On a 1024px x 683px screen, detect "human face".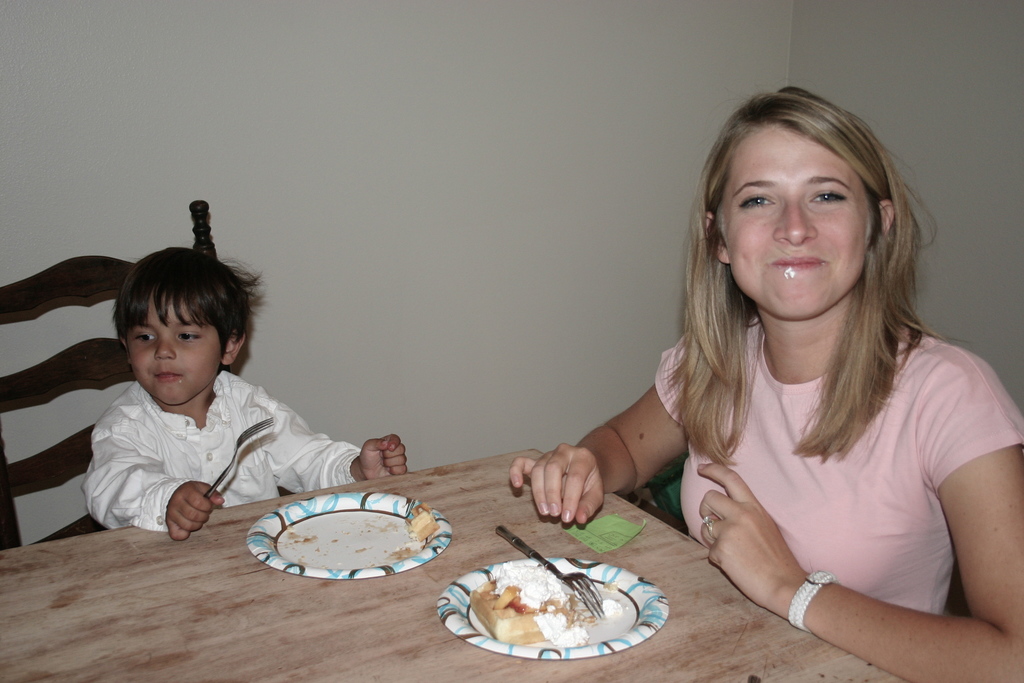
region(127, 298, 225, 406).
